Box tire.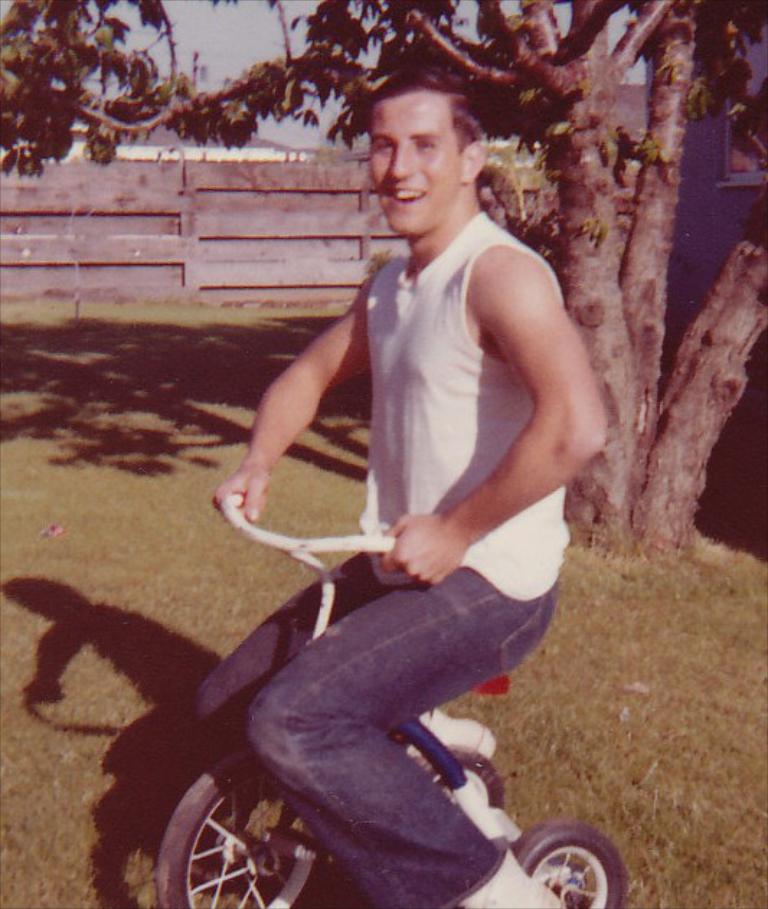
x1=507, y1=833, x2=622, y2=908.
